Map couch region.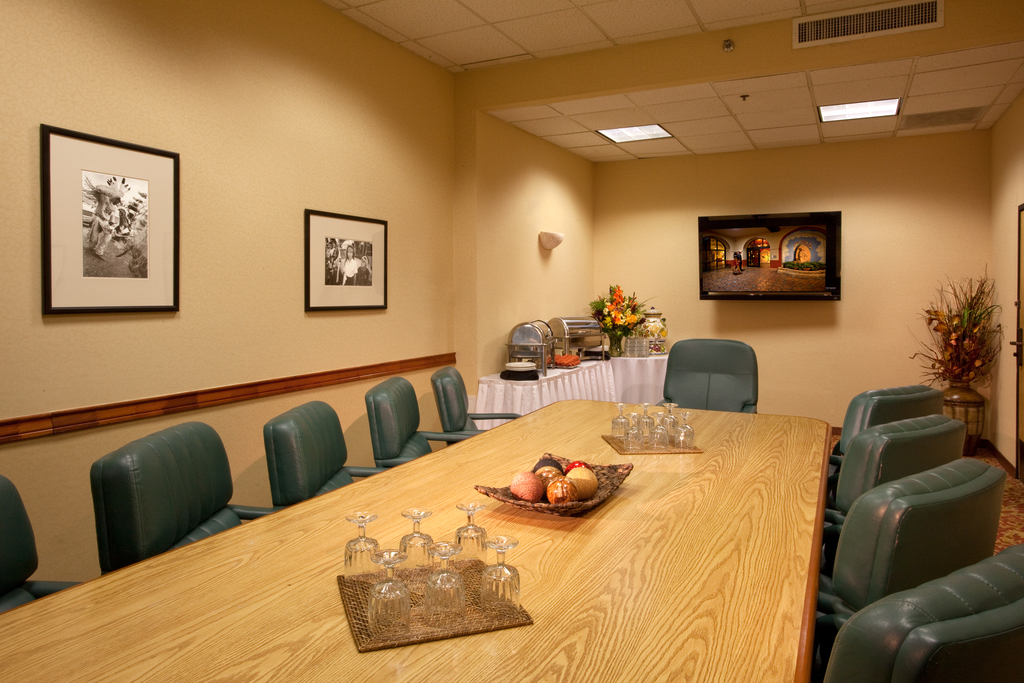
Mapped to box=[813, 536, 1023, 682].
